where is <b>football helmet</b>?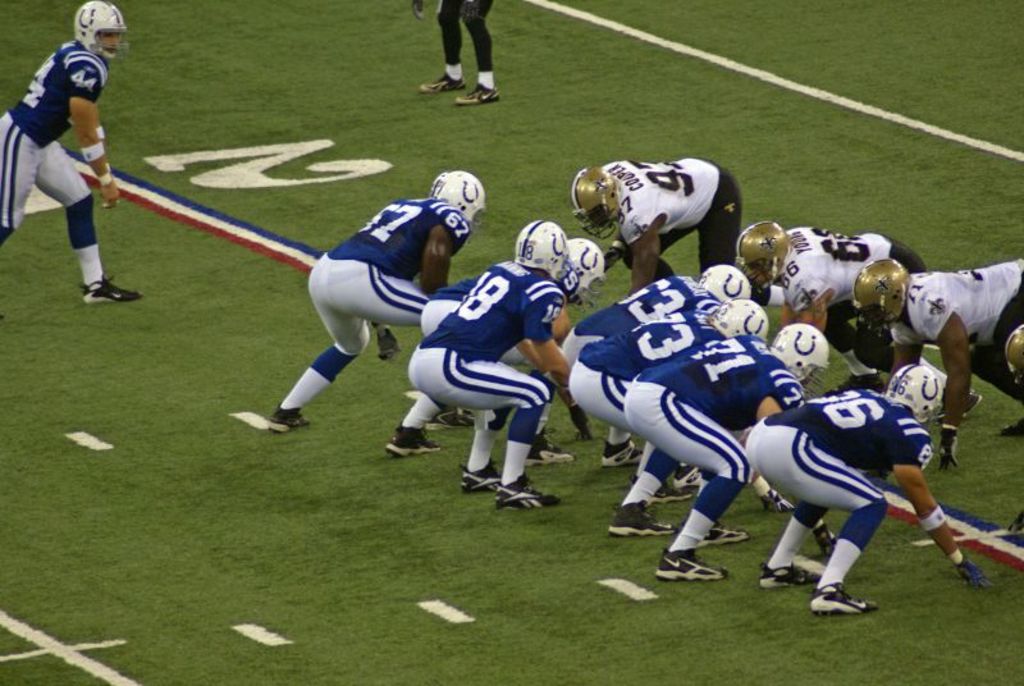
rect(887, 360, 943, 424).
